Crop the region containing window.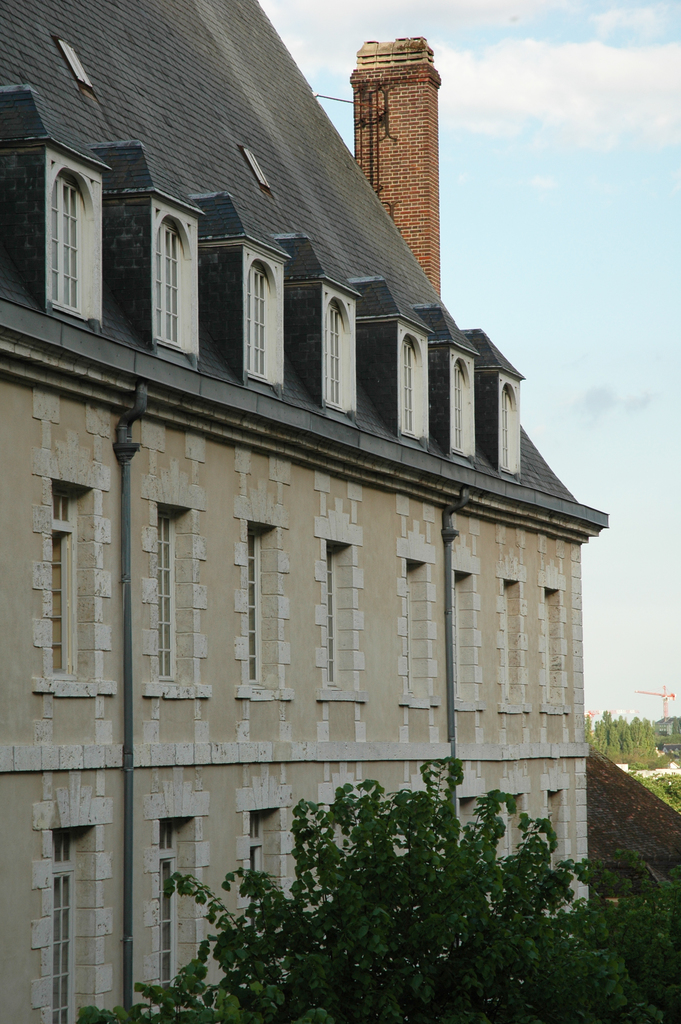
Crop region: pyautogui.locateOnScreen(310, 518, 370, 707).
